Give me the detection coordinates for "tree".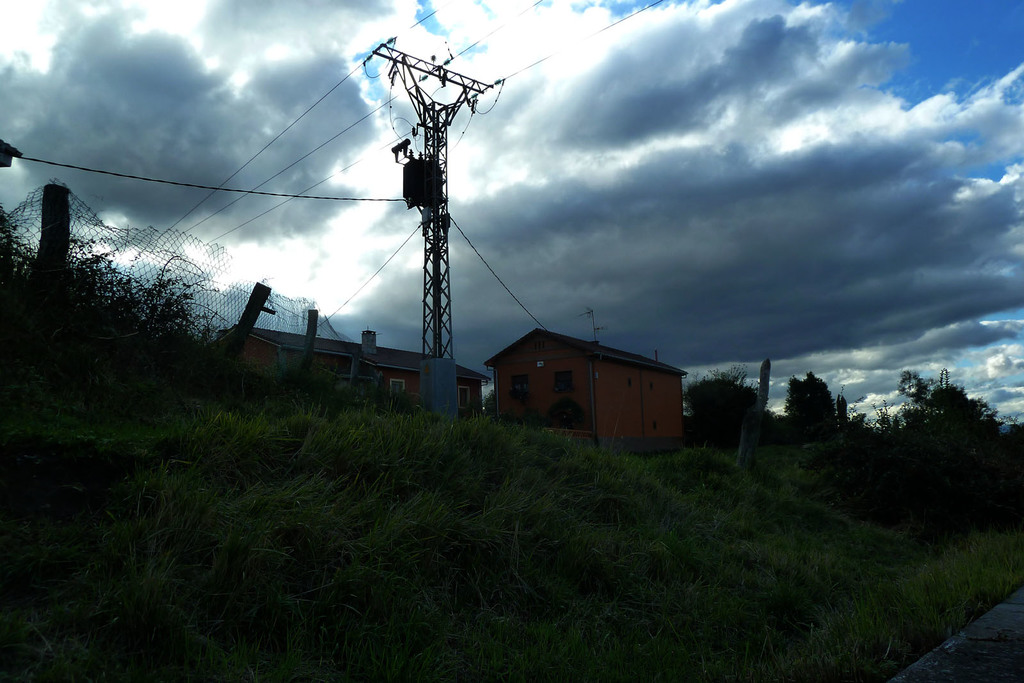
bbox(680, 369, 762, 436).
